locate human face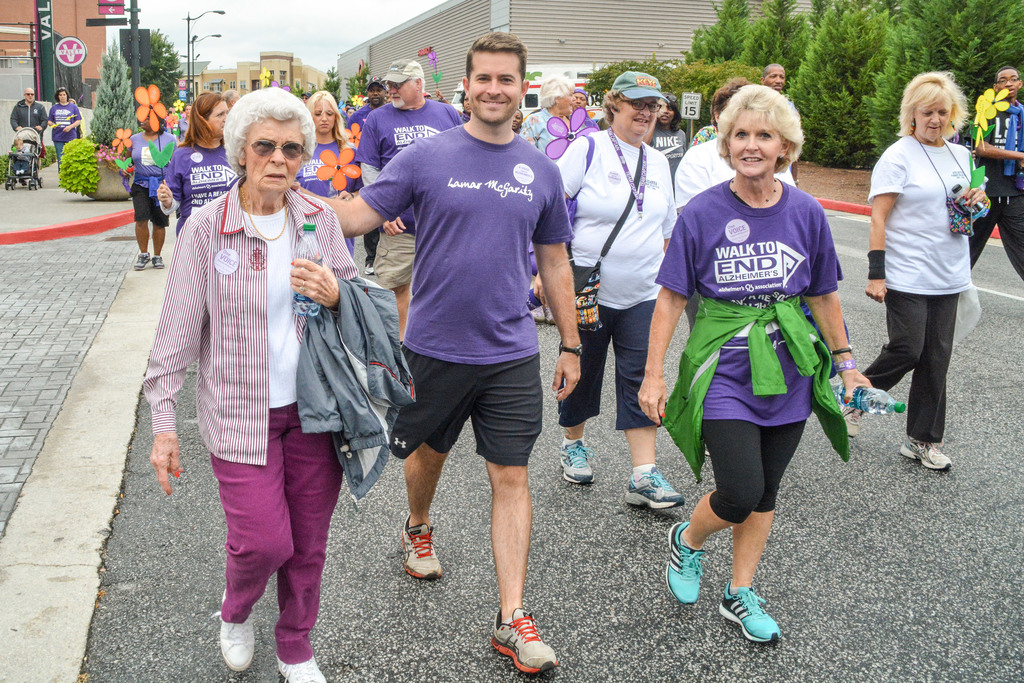
(x1=467, y1=51, x2=525, y2=125)
